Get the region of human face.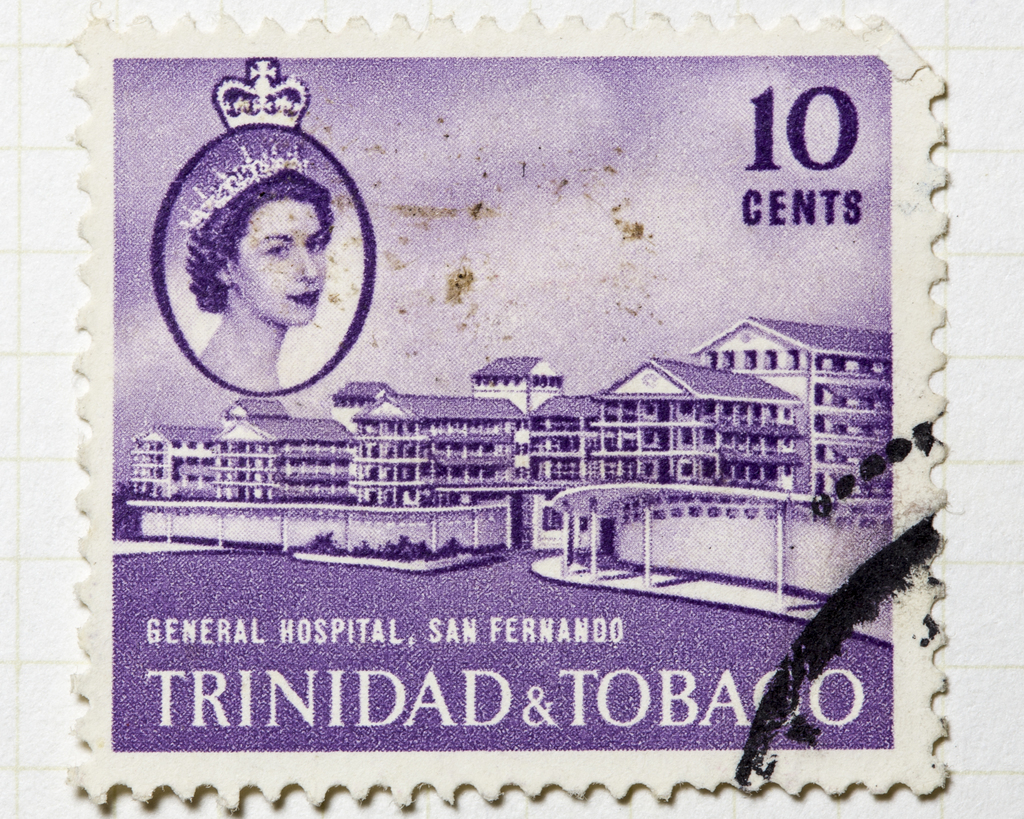
bbox(228, 193, 325, 323).
